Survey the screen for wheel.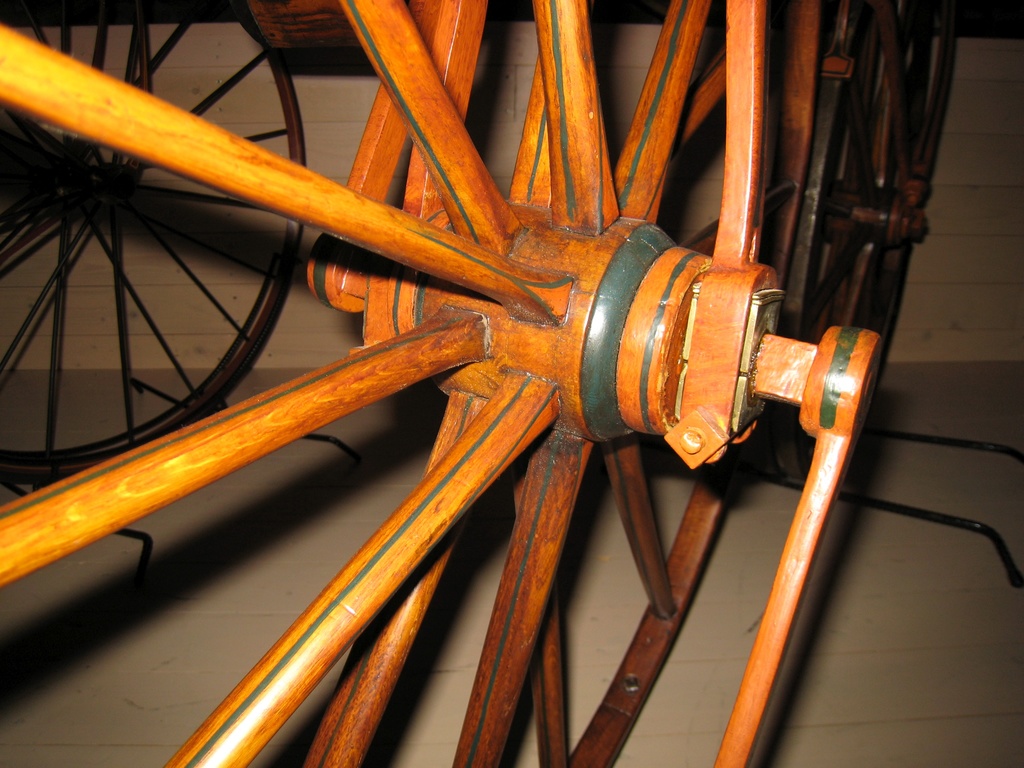
Survey found: 789:2:924:479.
